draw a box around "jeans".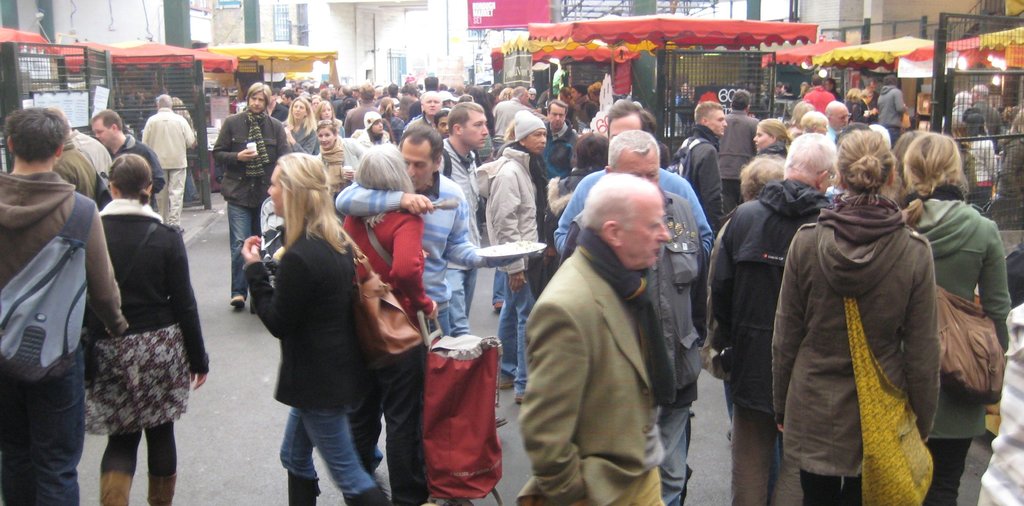
229, 200, 261, 293.
